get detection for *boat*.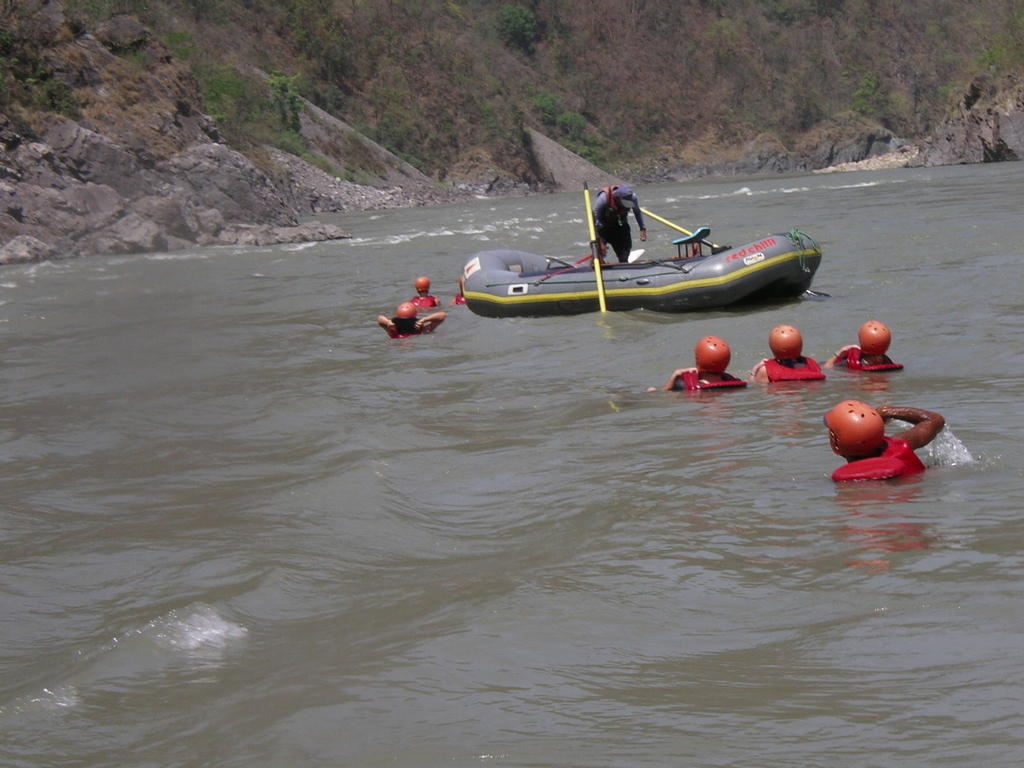
Detection: [459, 233, 821, 312].
